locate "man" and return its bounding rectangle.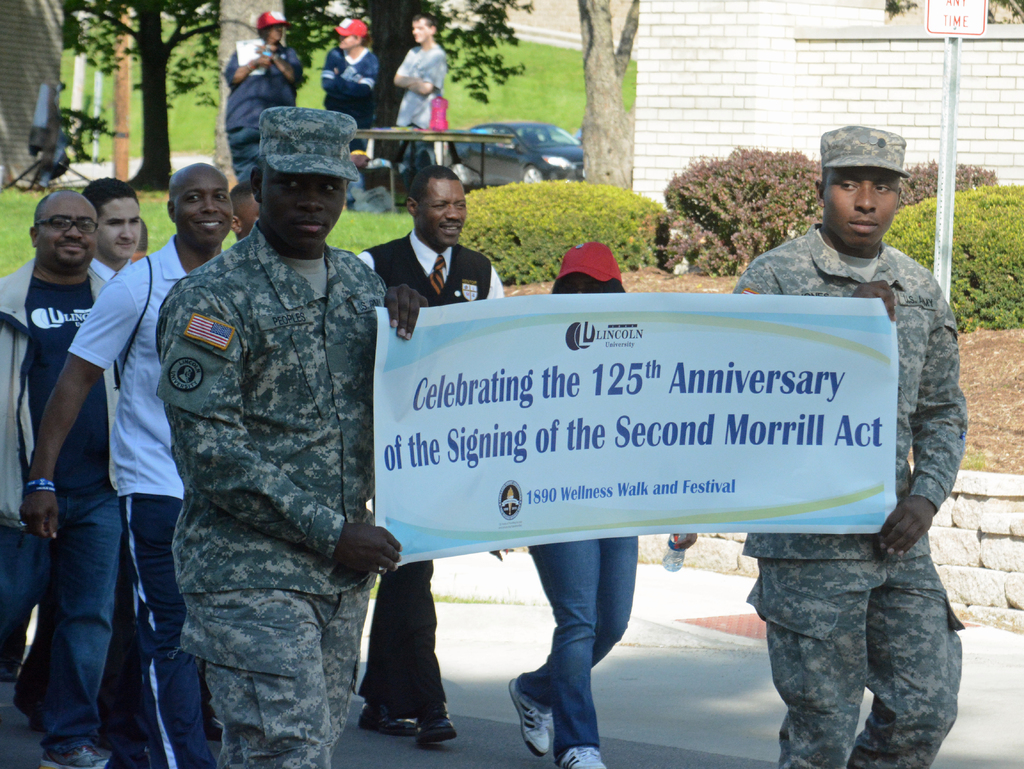
detection(731, 123, 969, 768).
